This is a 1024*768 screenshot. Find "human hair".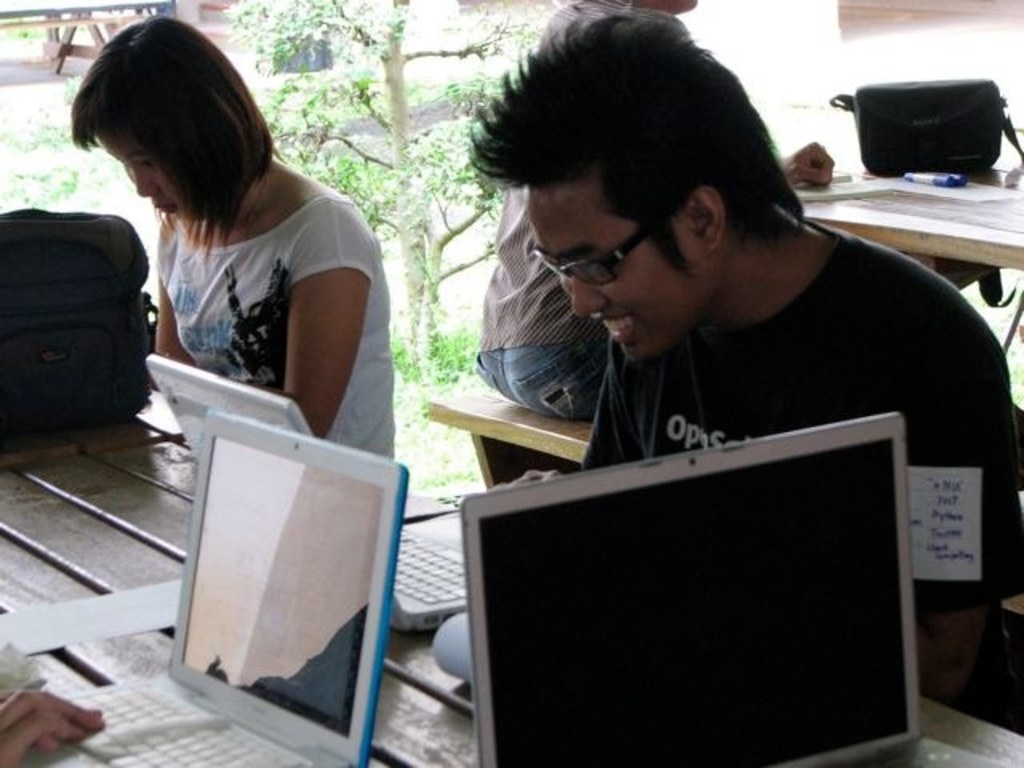
Bounding box: [left=462, top=2, right=808, bottom=283].
